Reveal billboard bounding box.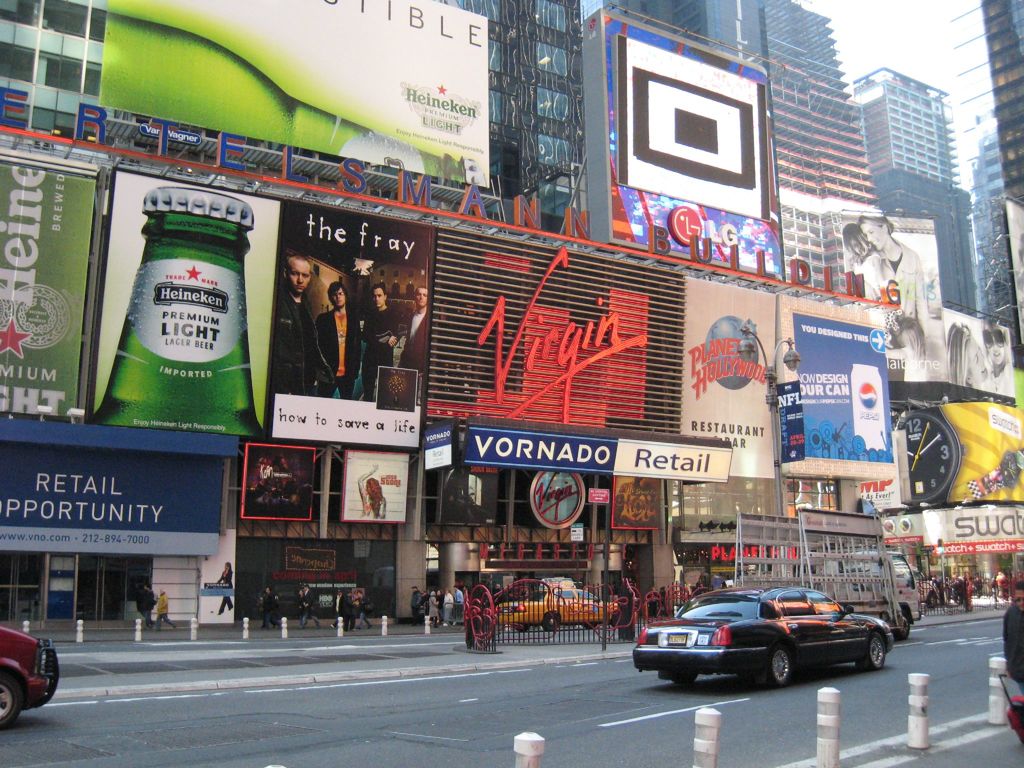
Revealed: BBox(859, 477, 908, 504).
